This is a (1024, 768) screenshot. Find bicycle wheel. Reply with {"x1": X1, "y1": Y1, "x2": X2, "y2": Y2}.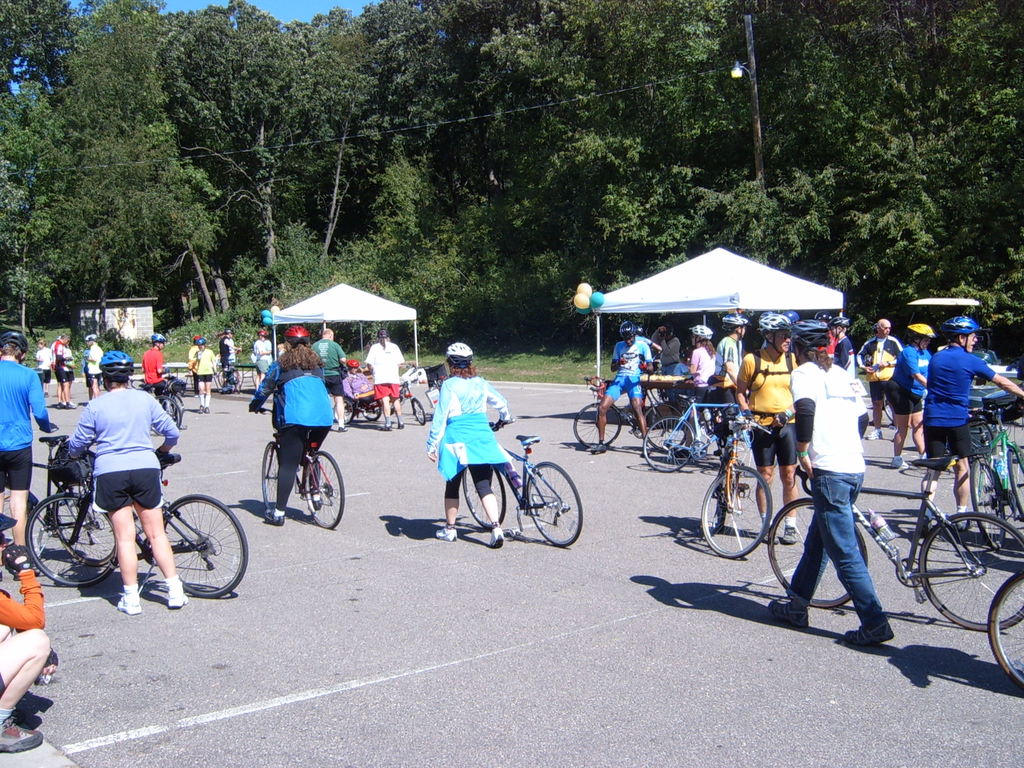
{"x1": 408, "y1": 397, "x2": 426, "y2": 424}.
